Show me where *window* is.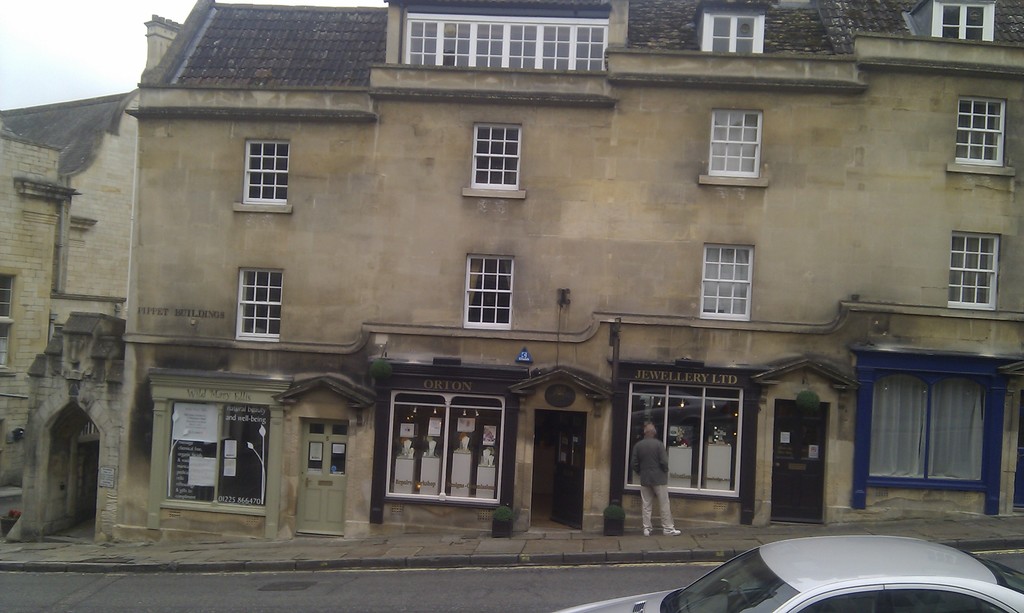
*window* is at box(459, 259, 519, 328).
